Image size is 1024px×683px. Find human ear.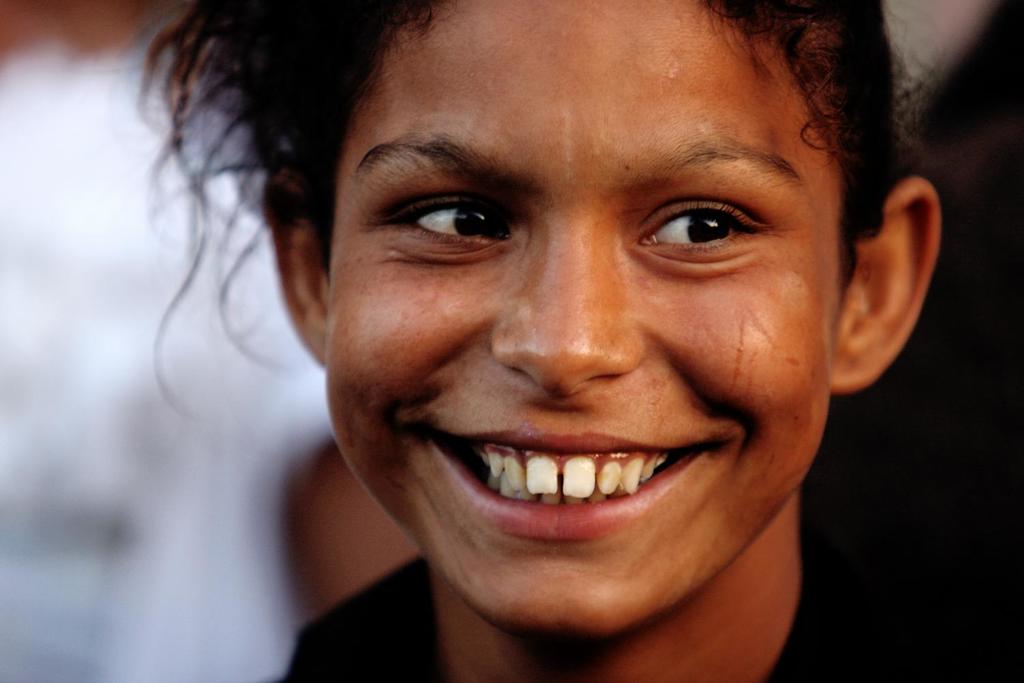
l=831, t=178, r=943, b=393.
